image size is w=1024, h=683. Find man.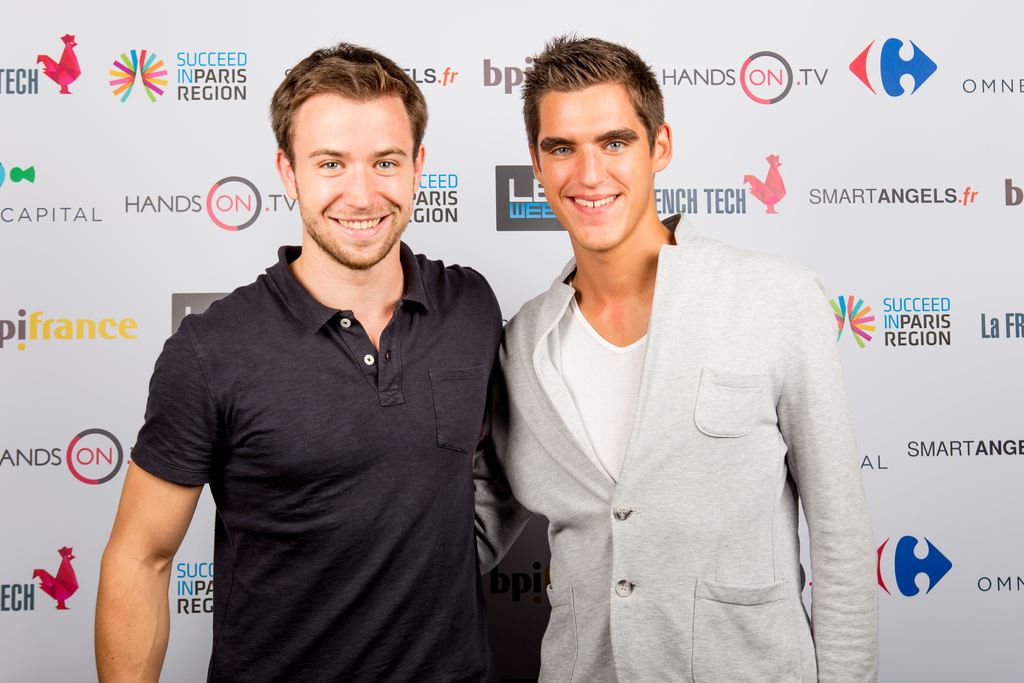
104,54,540,671.
